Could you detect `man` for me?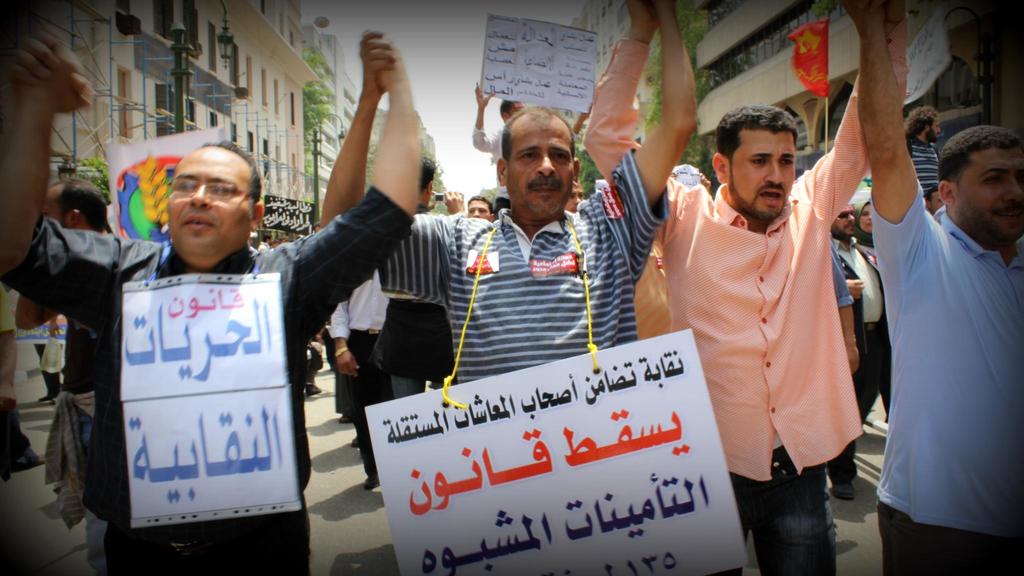
Detection result: detection(10, 172, 108, 575).
